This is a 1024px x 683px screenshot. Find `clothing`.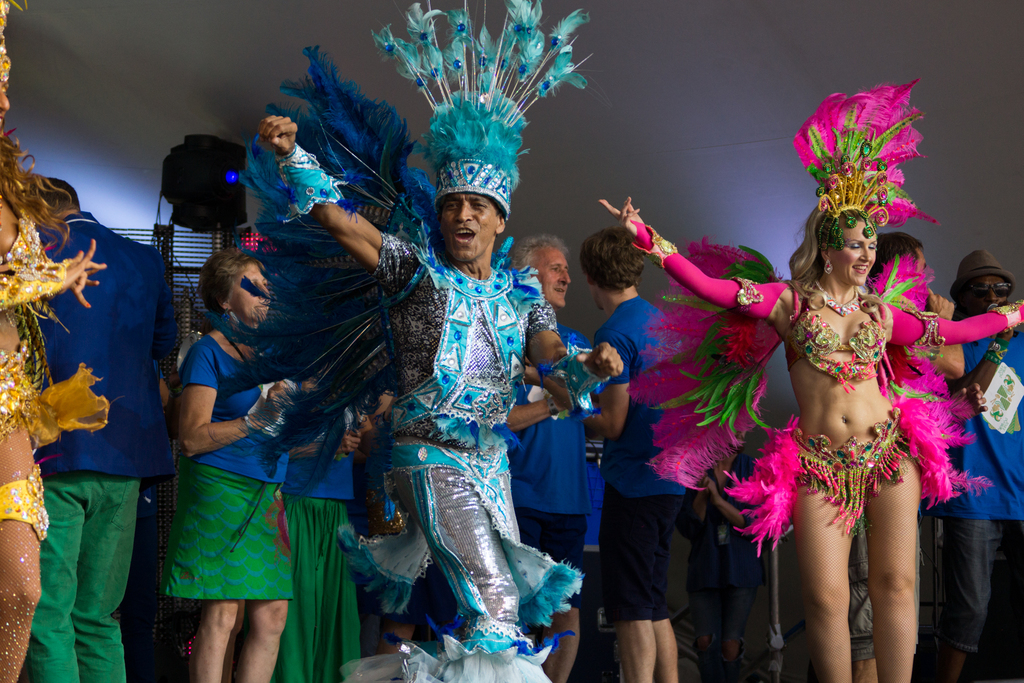
Bounding box: (0,132,111,546).
